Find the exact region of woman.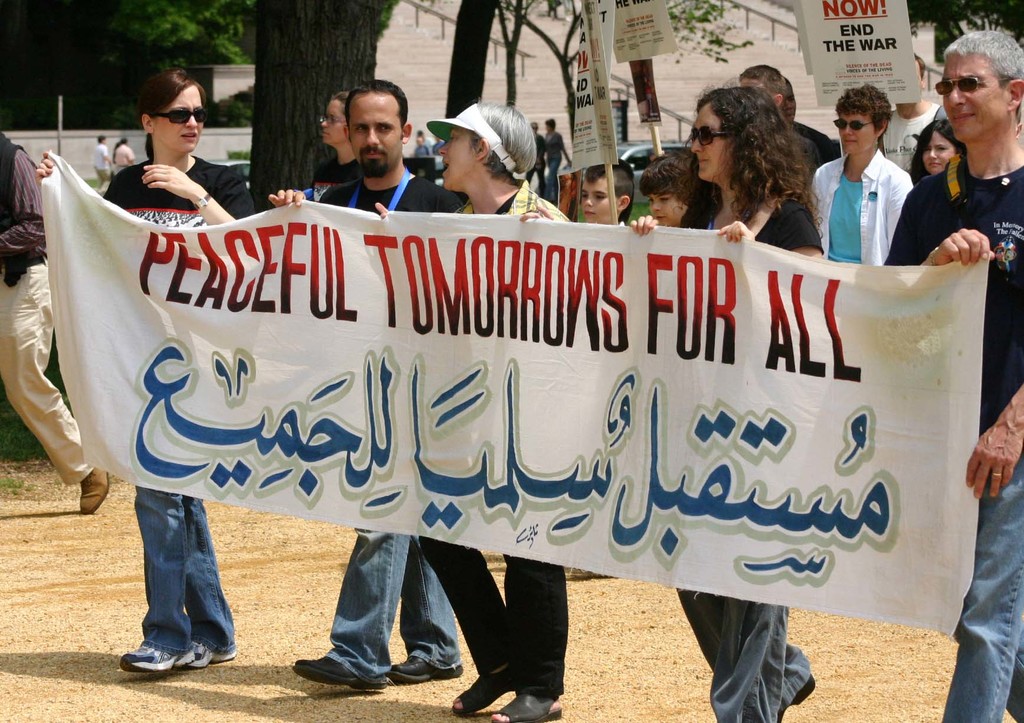
Exact region: detection(812, 80, 924, 272).
